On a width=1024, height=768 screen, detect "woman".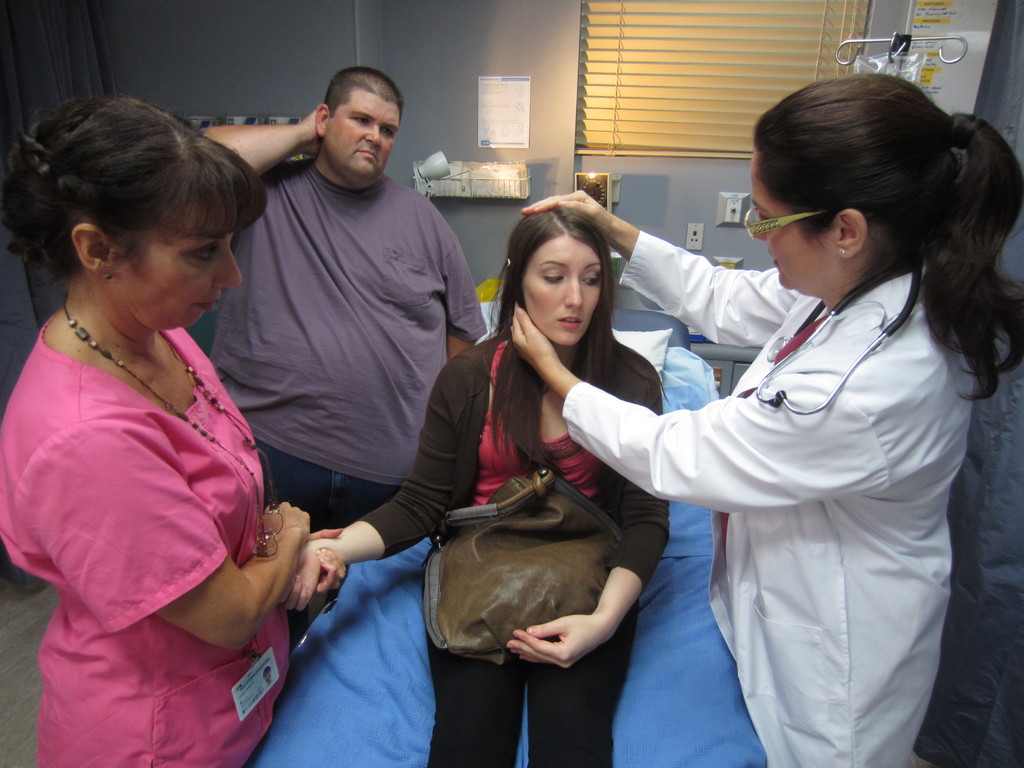
[left=509, top=69, right=1023, bottom=767].
